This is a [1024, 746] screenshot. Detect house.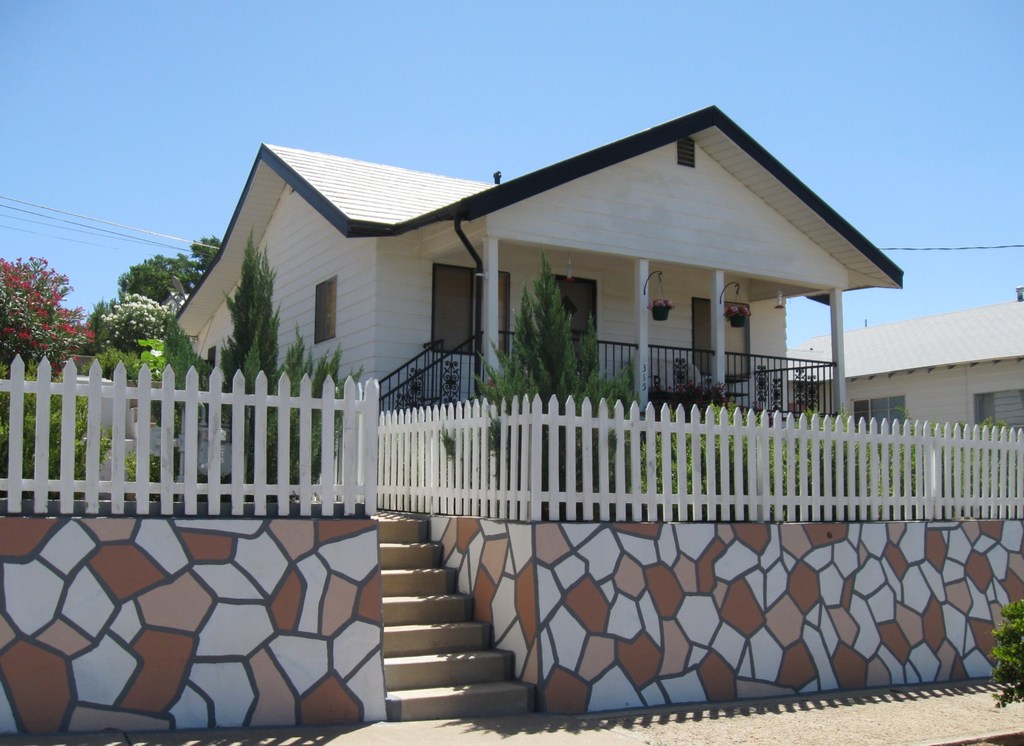
[left=173, top=104, right=902, bottom=455].
